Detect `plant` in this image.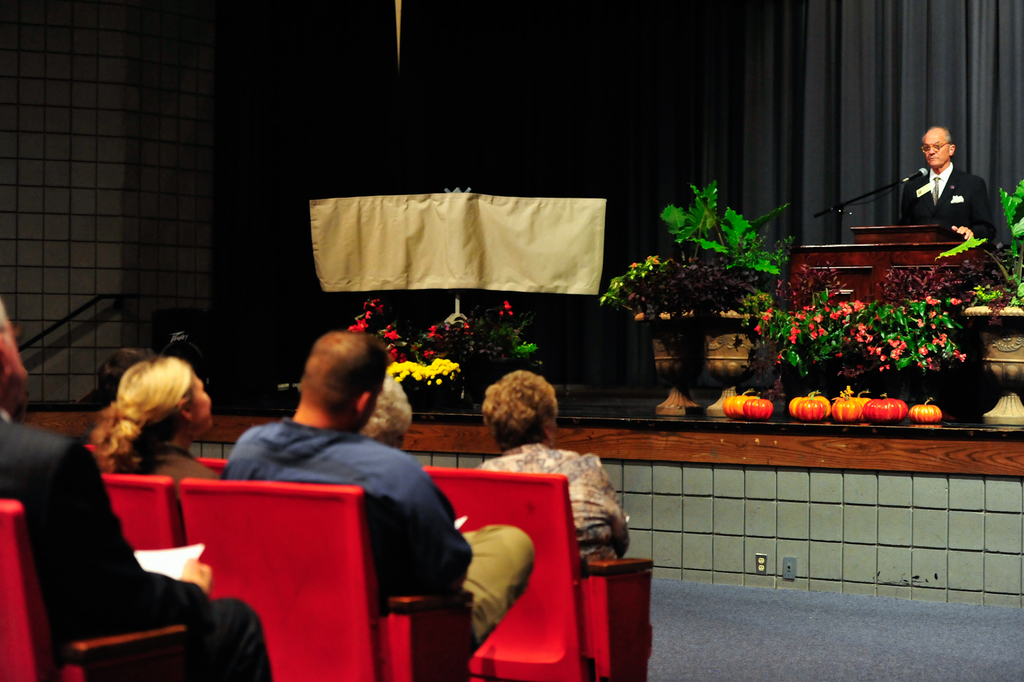
Detection: bbox(385, 360, 468, 405).
